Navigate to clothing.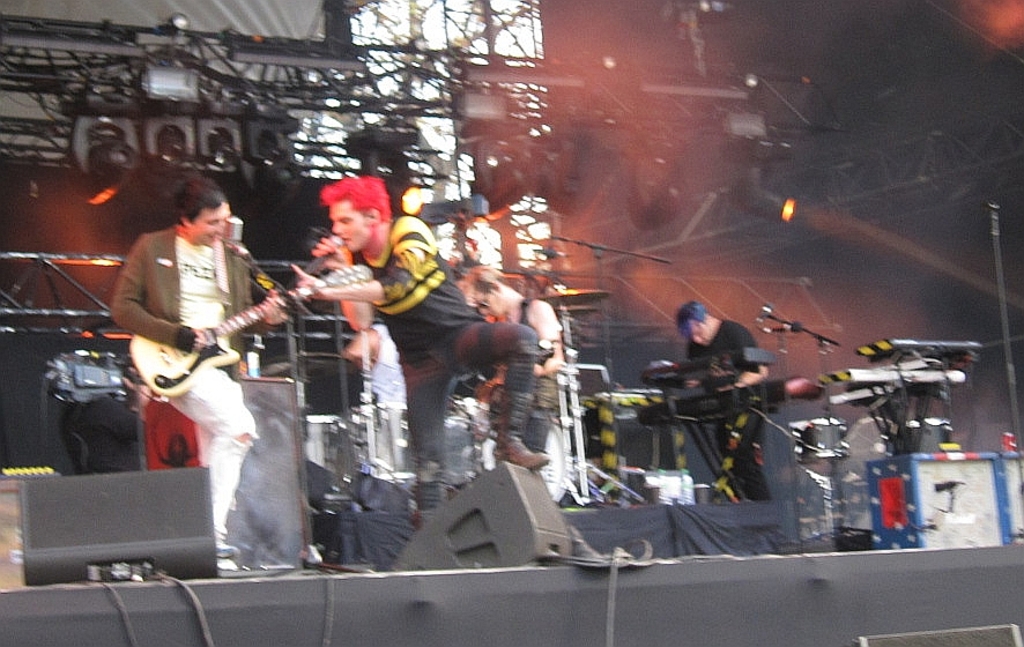
Navigation target: crop(346, 214, 540, 519).
